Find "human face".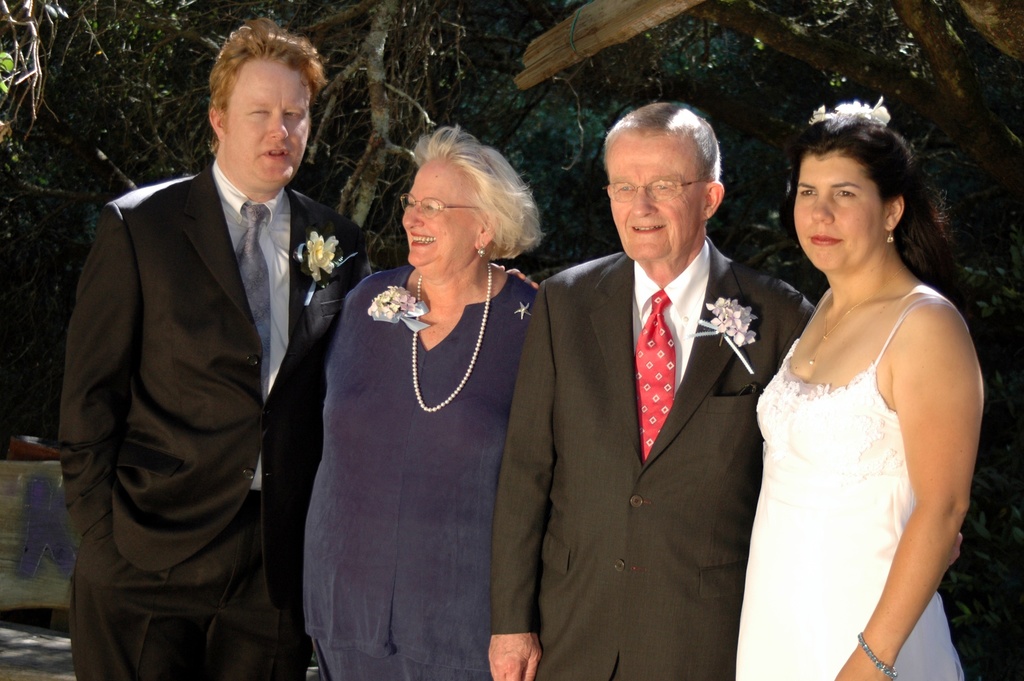
<region>783, 156, 879, 272</region>.
